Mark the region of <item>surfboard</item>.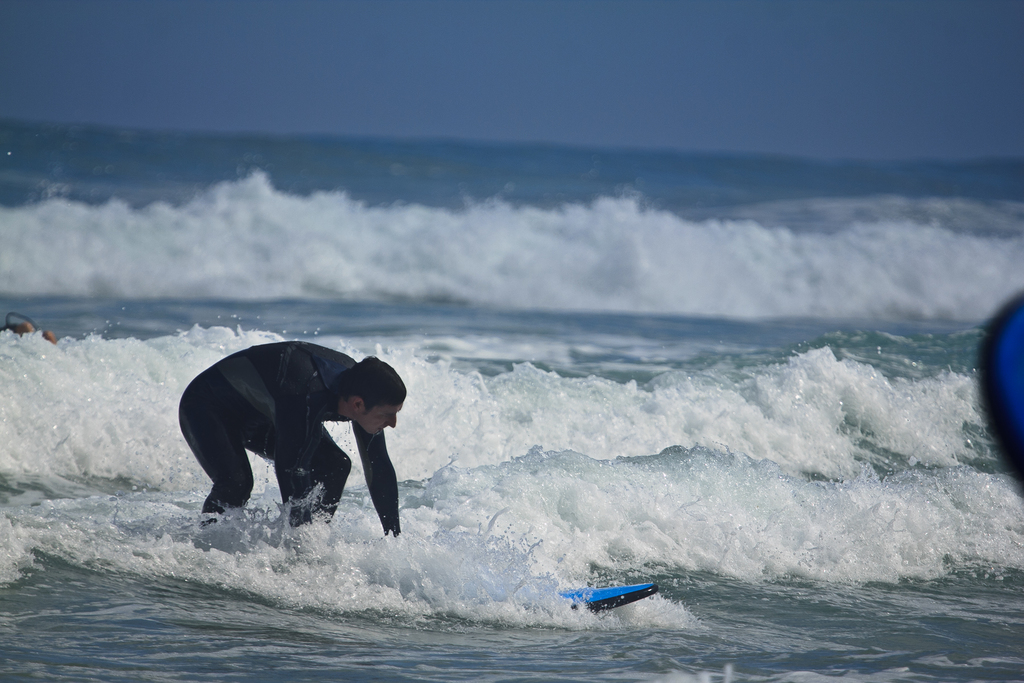
Region: 556,582,658,611.
